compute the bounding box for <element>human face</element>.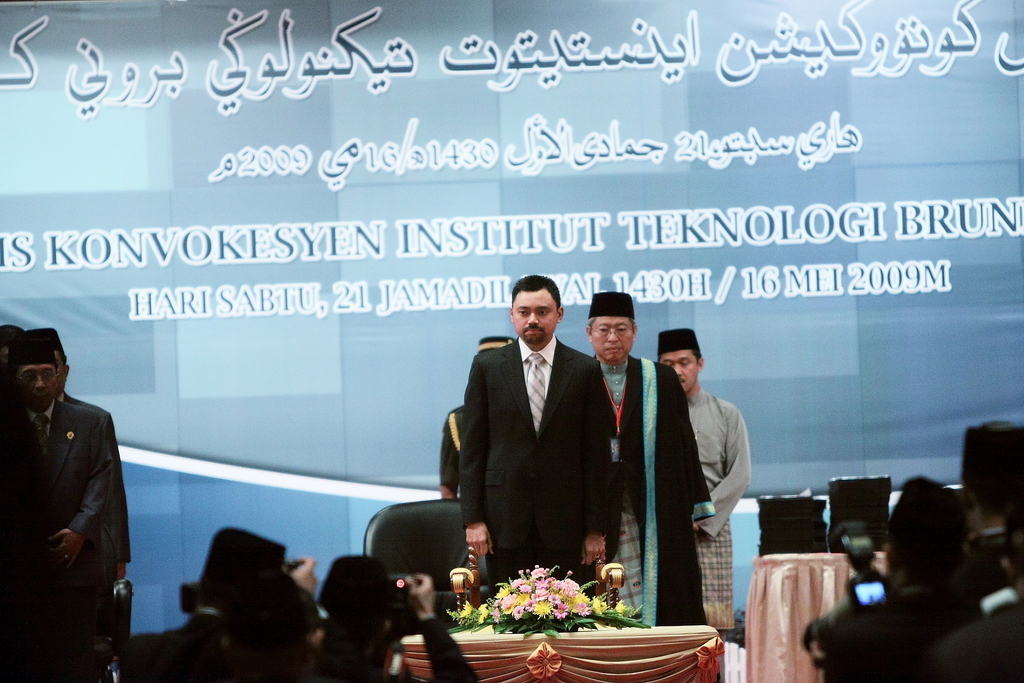
(514, 290, 556, 344).
